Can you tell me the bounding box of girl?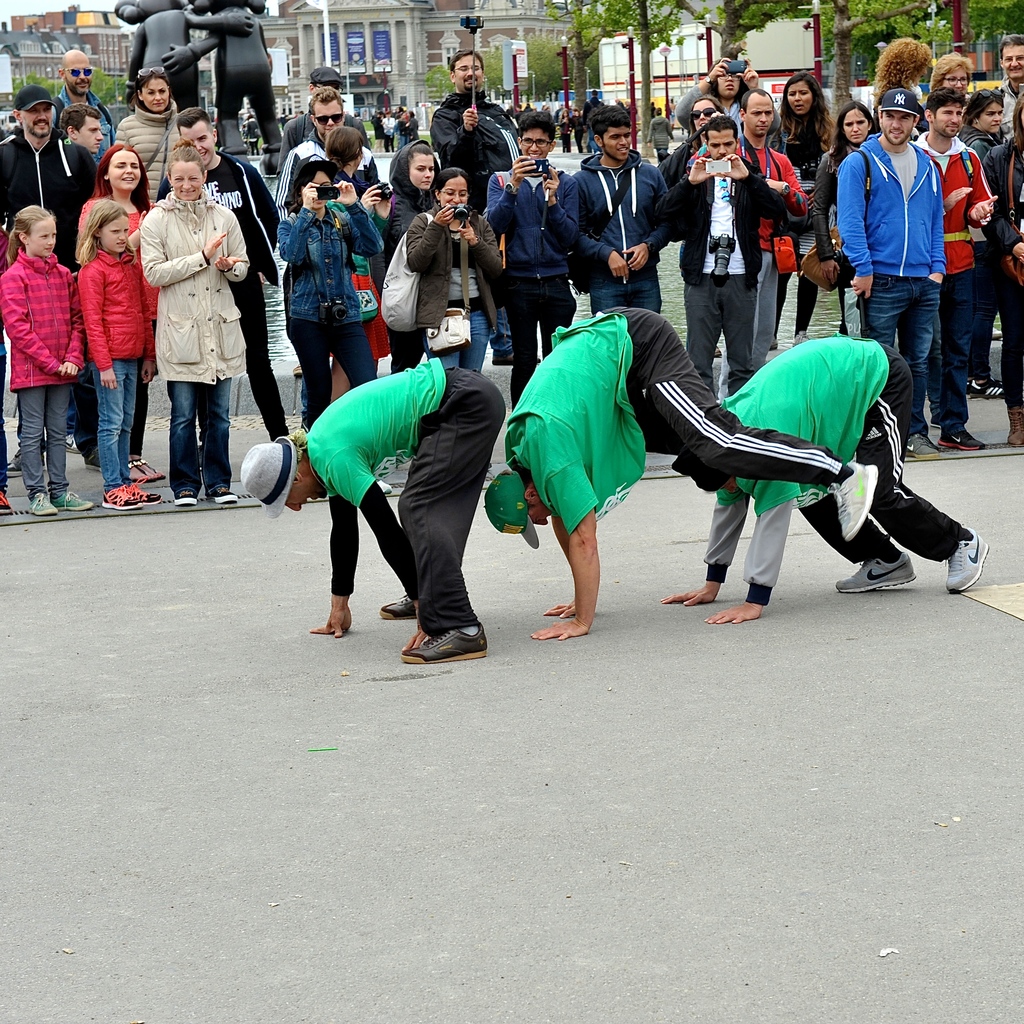
[144,156,252,499].
